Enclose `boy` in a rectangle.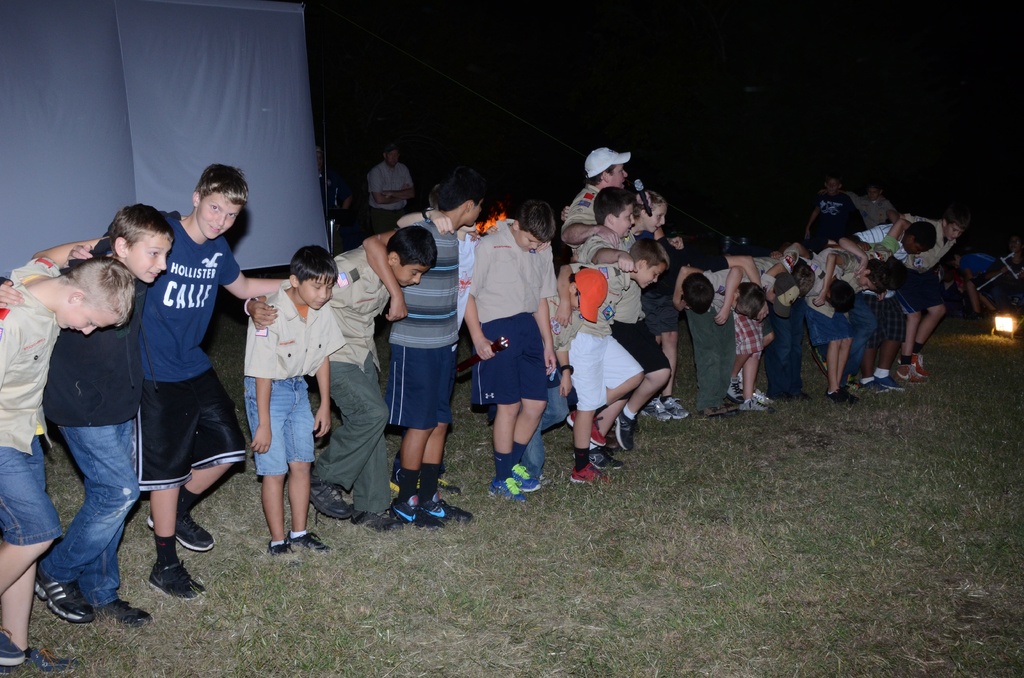
<box>804,174,856,243</box>.
